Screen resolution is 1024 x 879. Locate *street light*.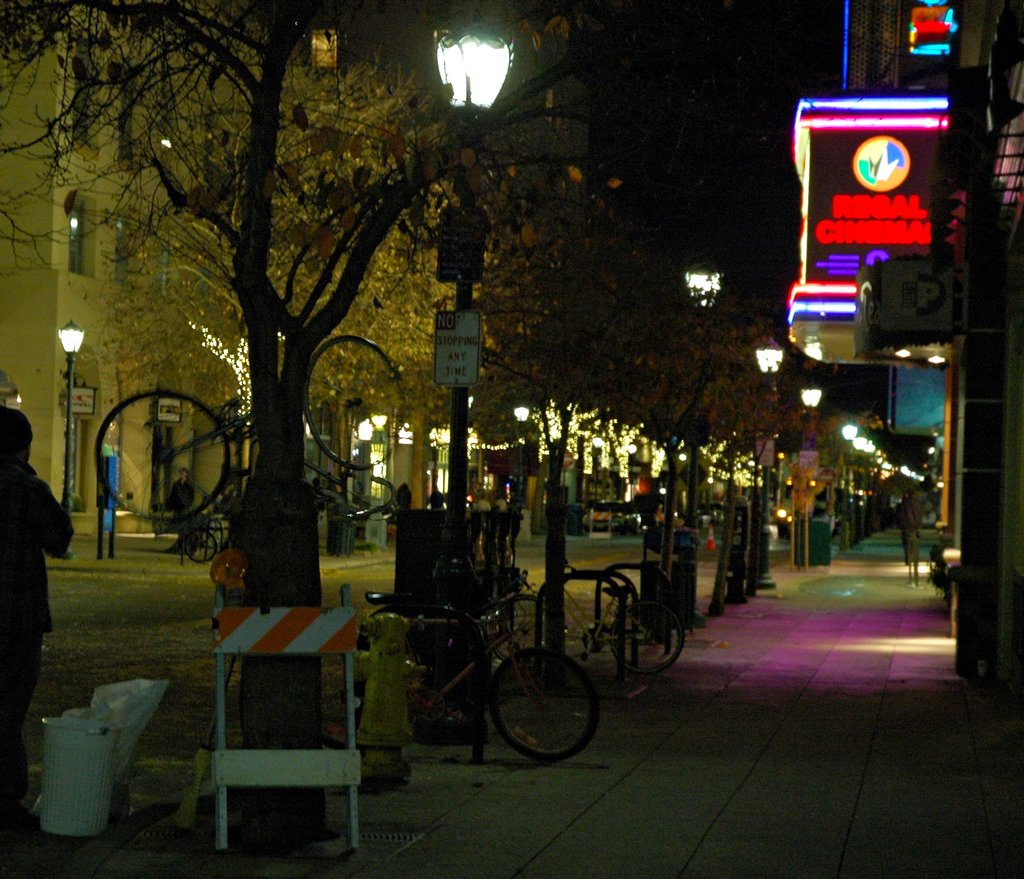
[836,412,858,548].
